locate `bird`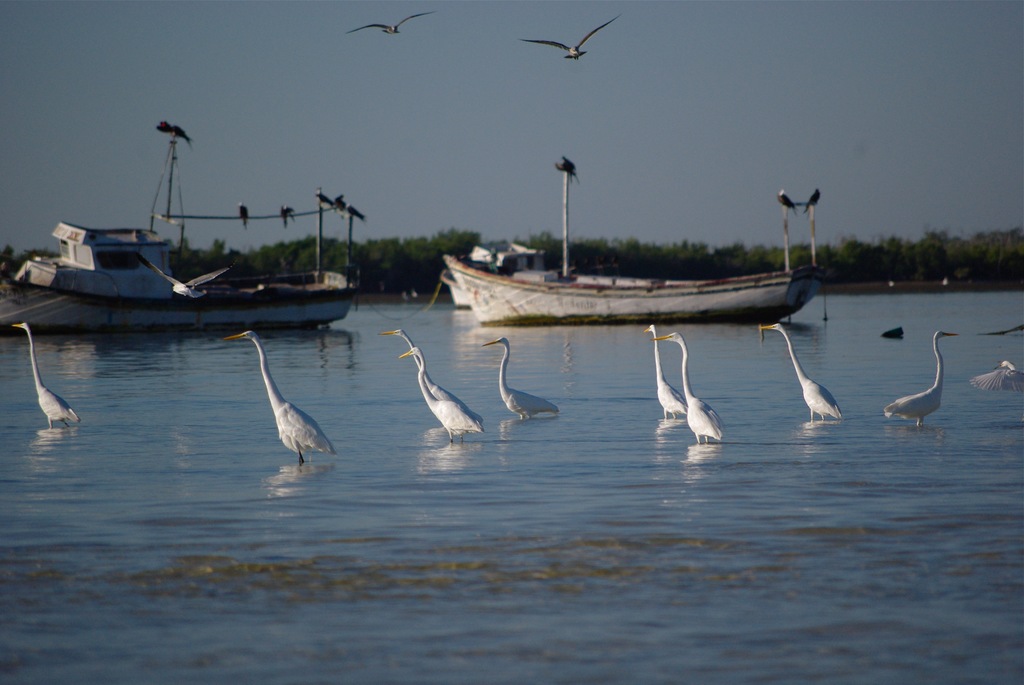
[x1=640, y1=325, x2=687, y2=420]
